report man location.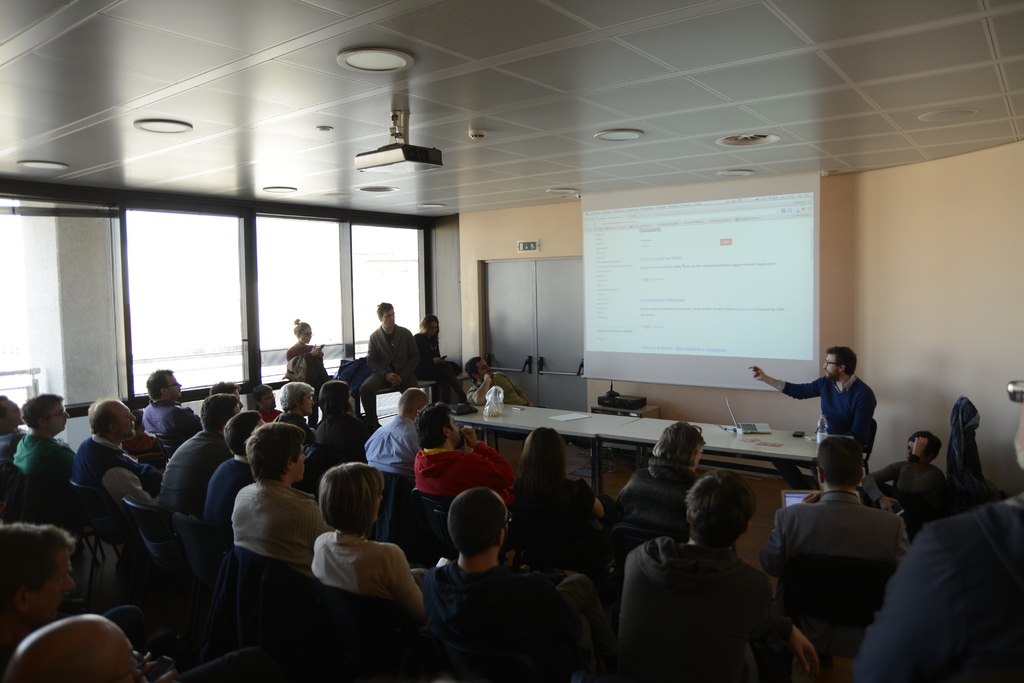
Report: left=232, top=418, right=333, bottom=573.
